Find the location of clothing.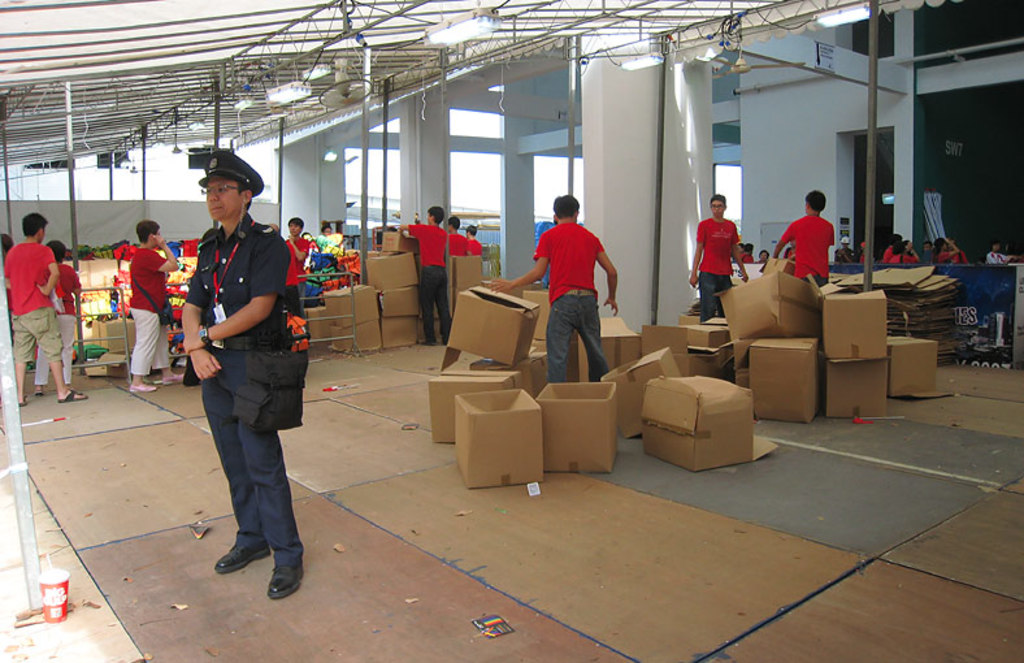
Location: <region>529, 195, 613, 376</region>.
